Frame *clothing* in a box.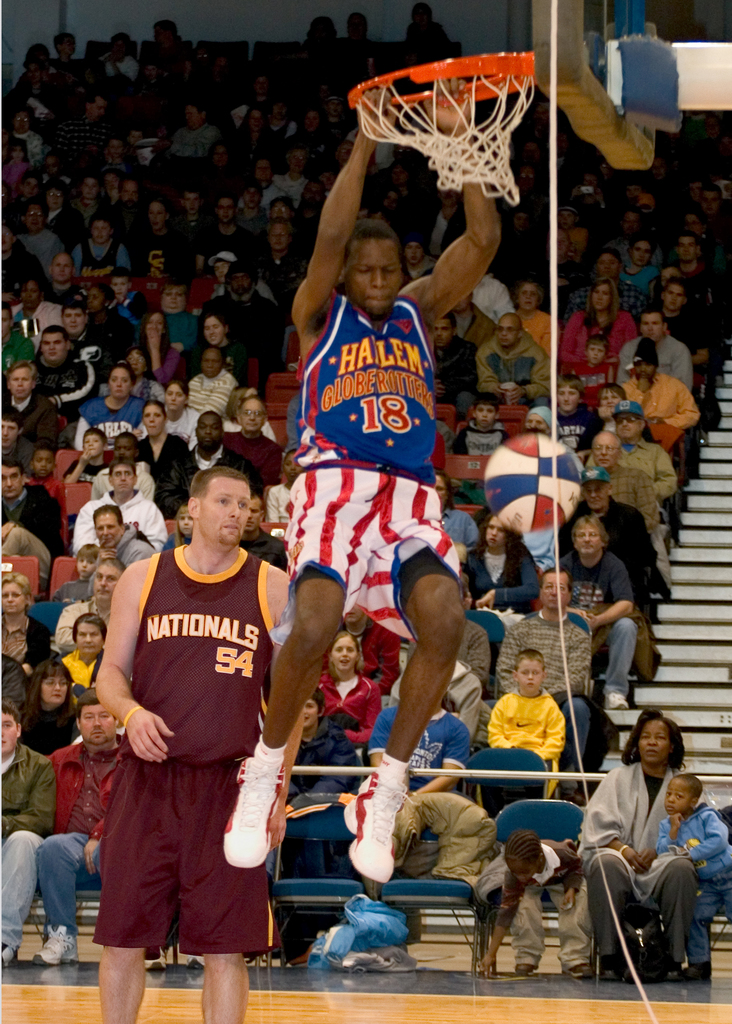
188/441/244/476.
